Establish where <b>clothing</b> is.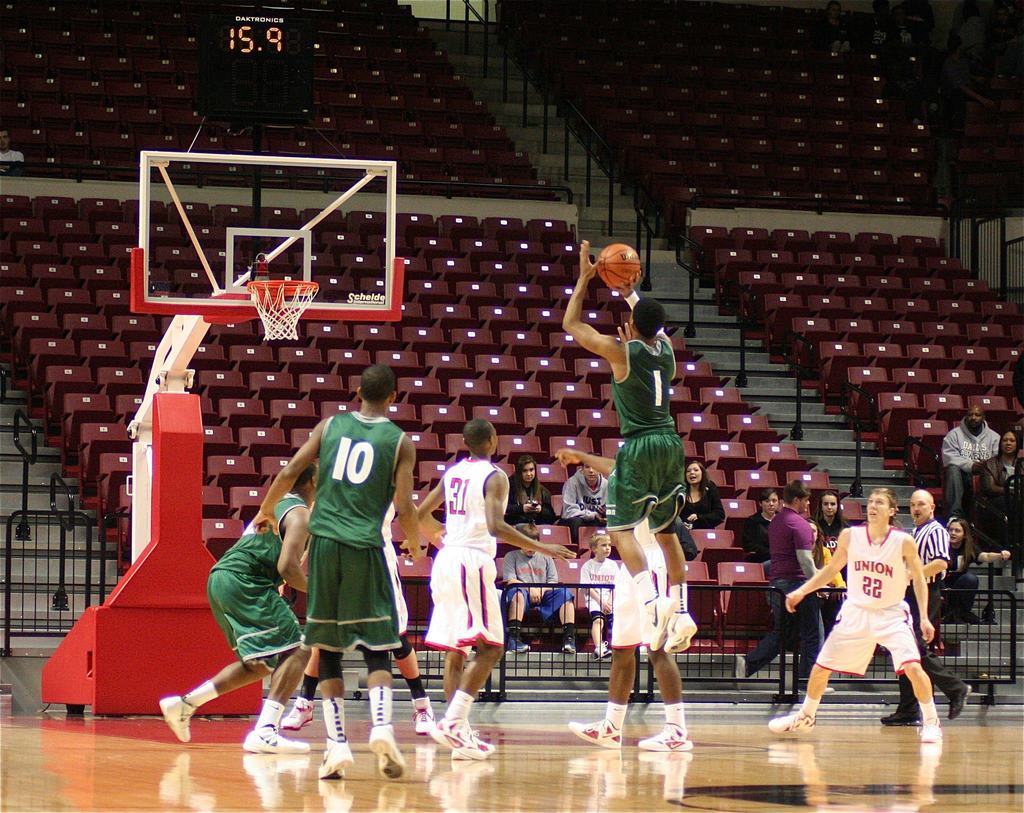
Established at crop(558, 464, 609, 549).
